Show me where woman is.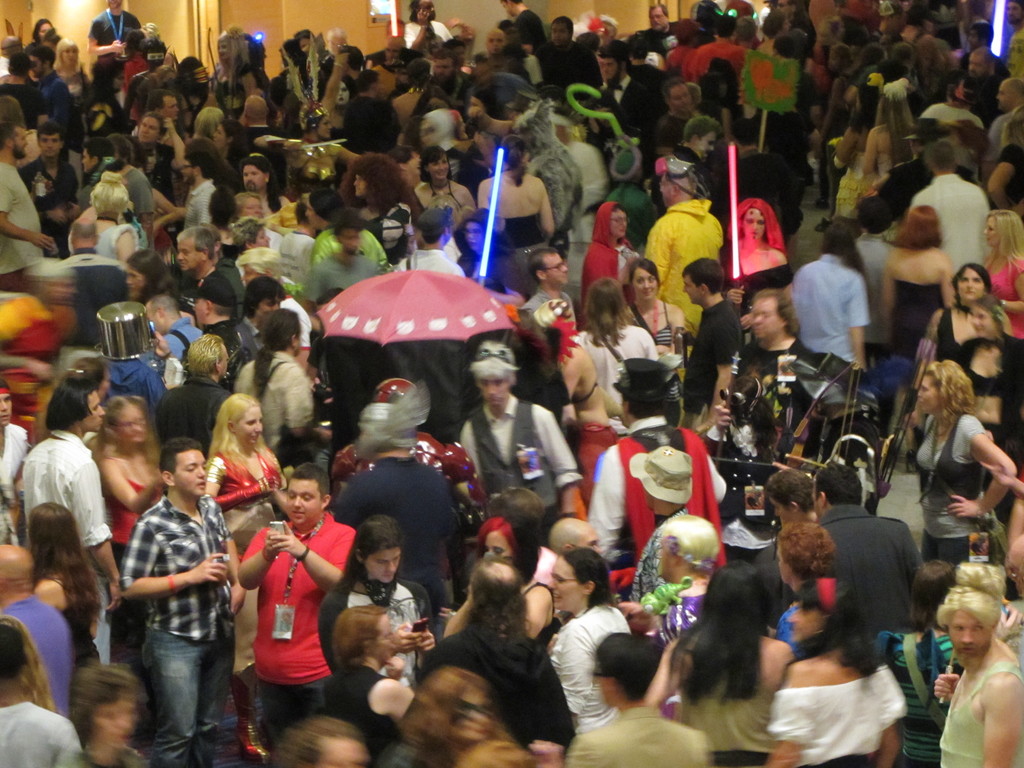
woman is at [left=124, top=247, right=184, bottom=315].
